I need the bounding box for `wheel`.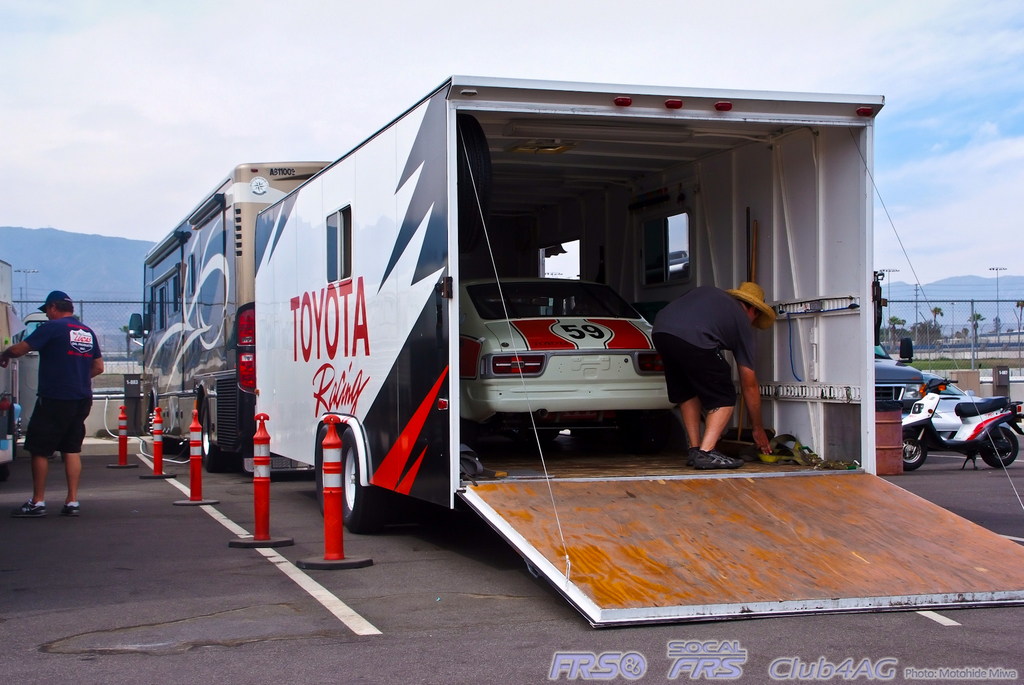
Here it is: (316,426,327,518).
